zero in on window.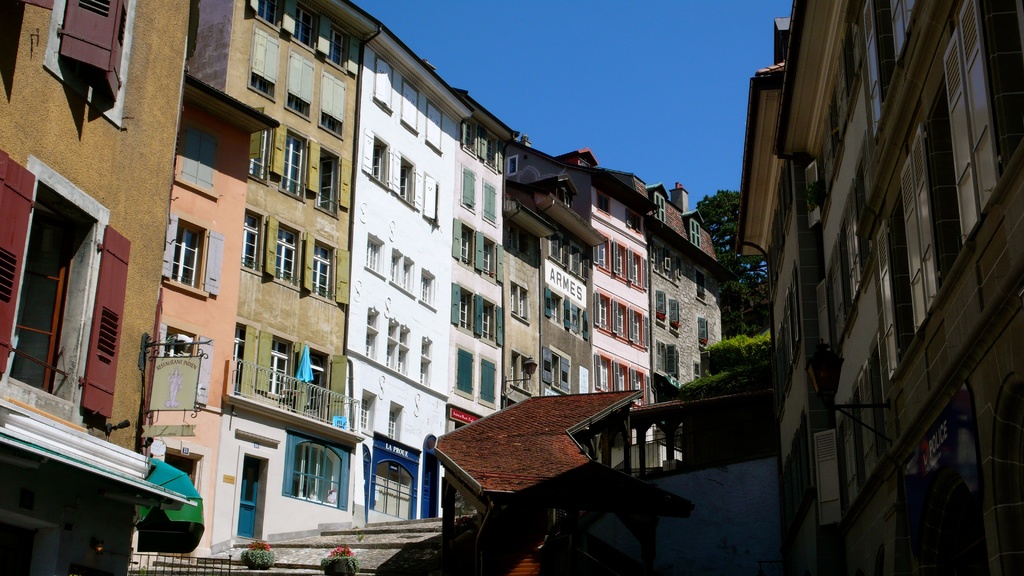
Zeroed in: crop(614, 357, 627, 388).
